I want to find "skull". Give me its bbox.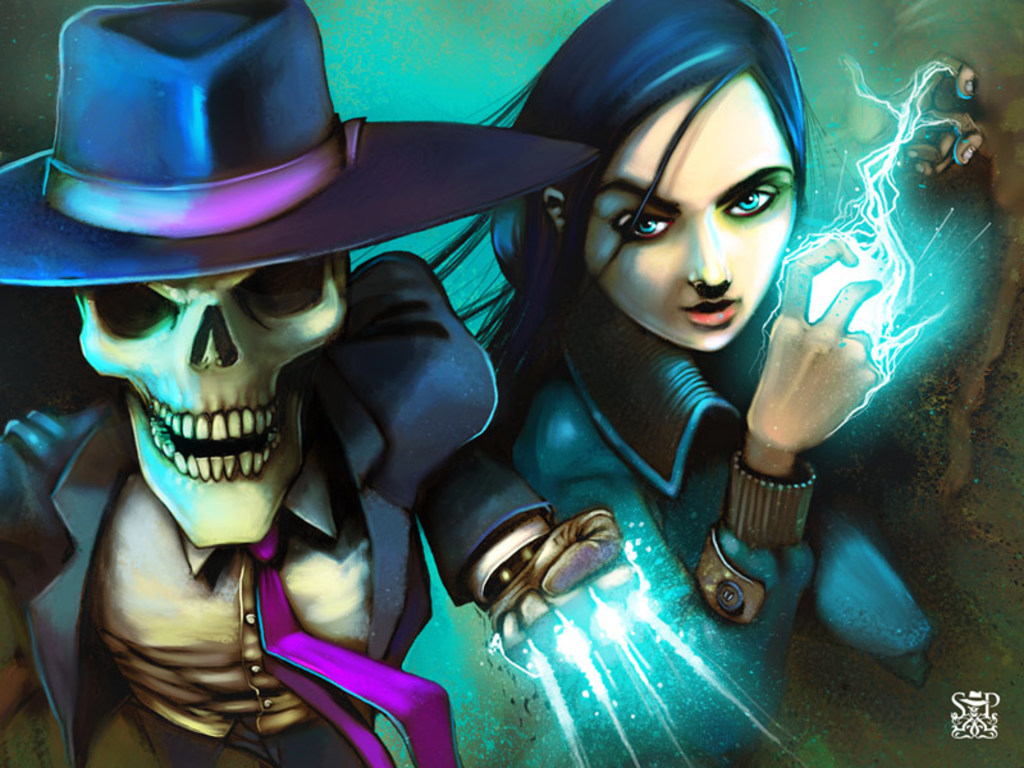
region(79, 252, 352, 552).
